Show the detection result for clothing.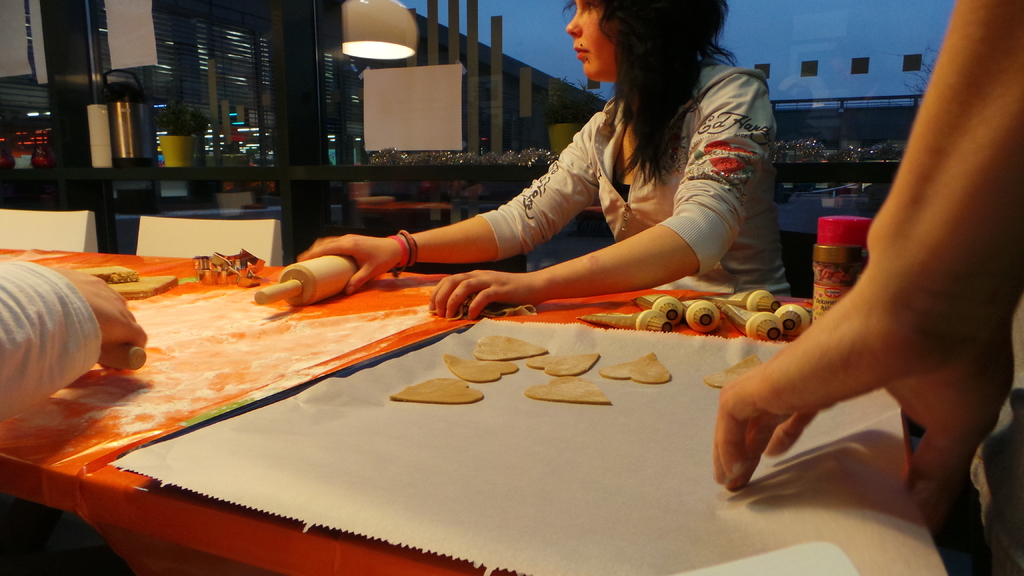
(967, 305, 1023, 575).
